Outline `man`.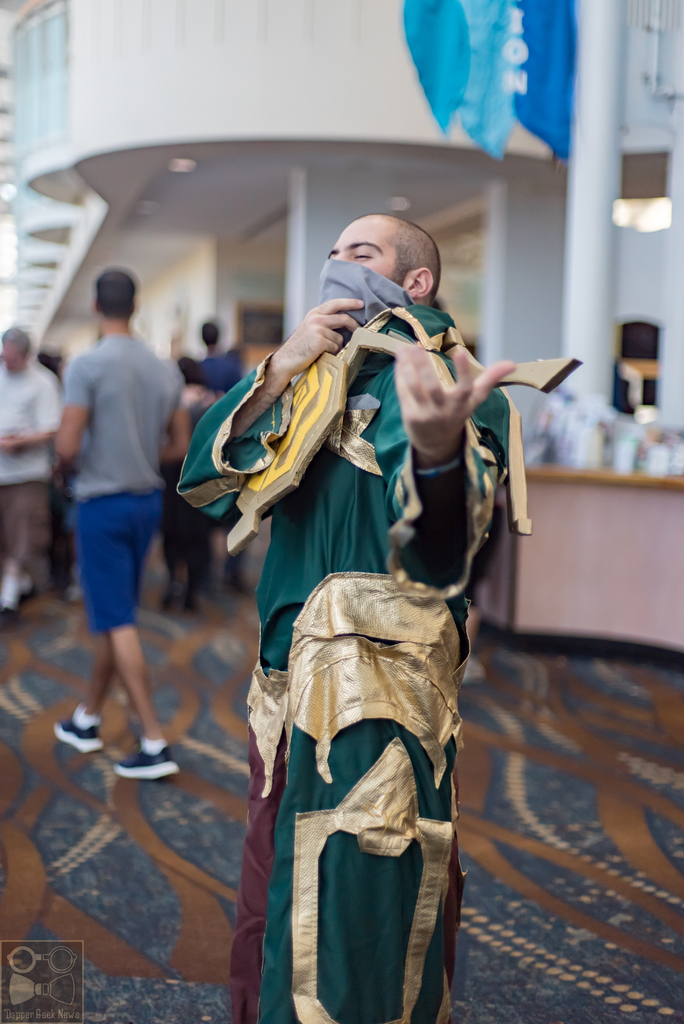
Outline: pyautogui.locateOnScreen(42, 247, 190, 790).
